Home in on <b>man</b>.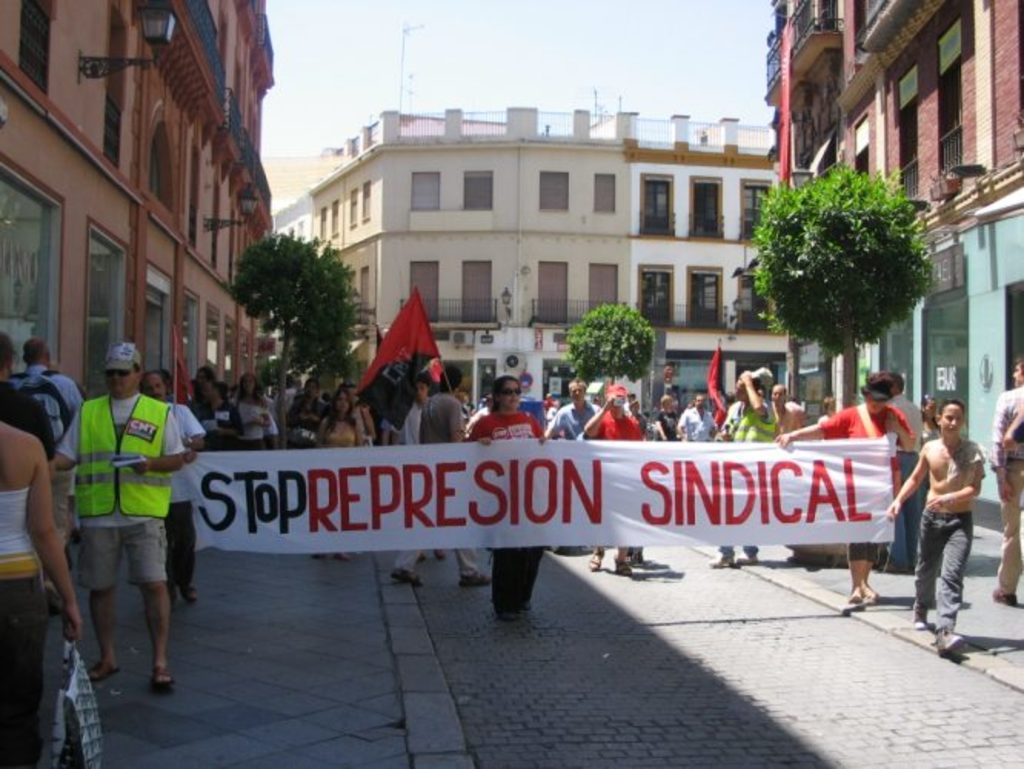
Homed in at bbox(138, 372, 204, 611).
